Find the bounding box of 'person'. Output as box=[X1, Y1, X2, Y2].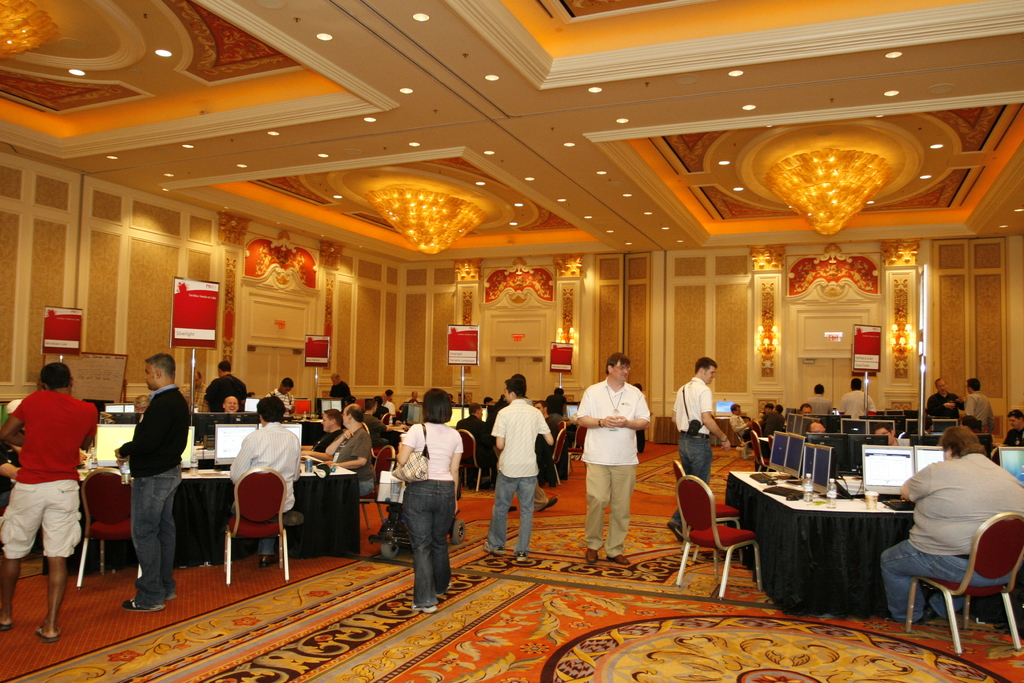
box=[666, 357, 728, 544].
